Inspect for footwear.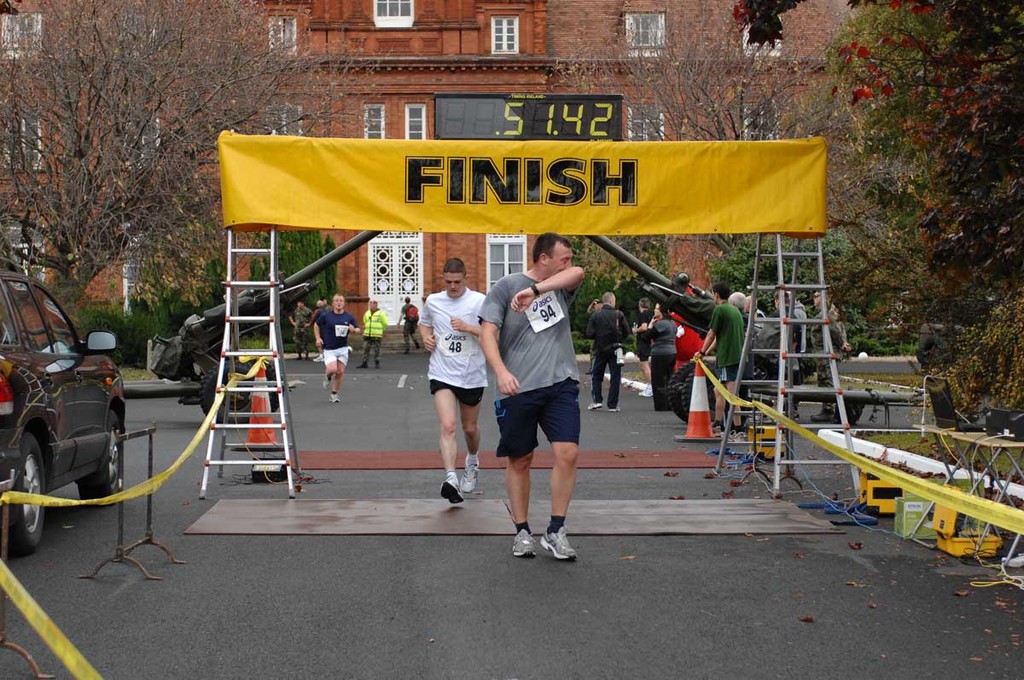
Inspection: region(509, 517, 579, 568).
